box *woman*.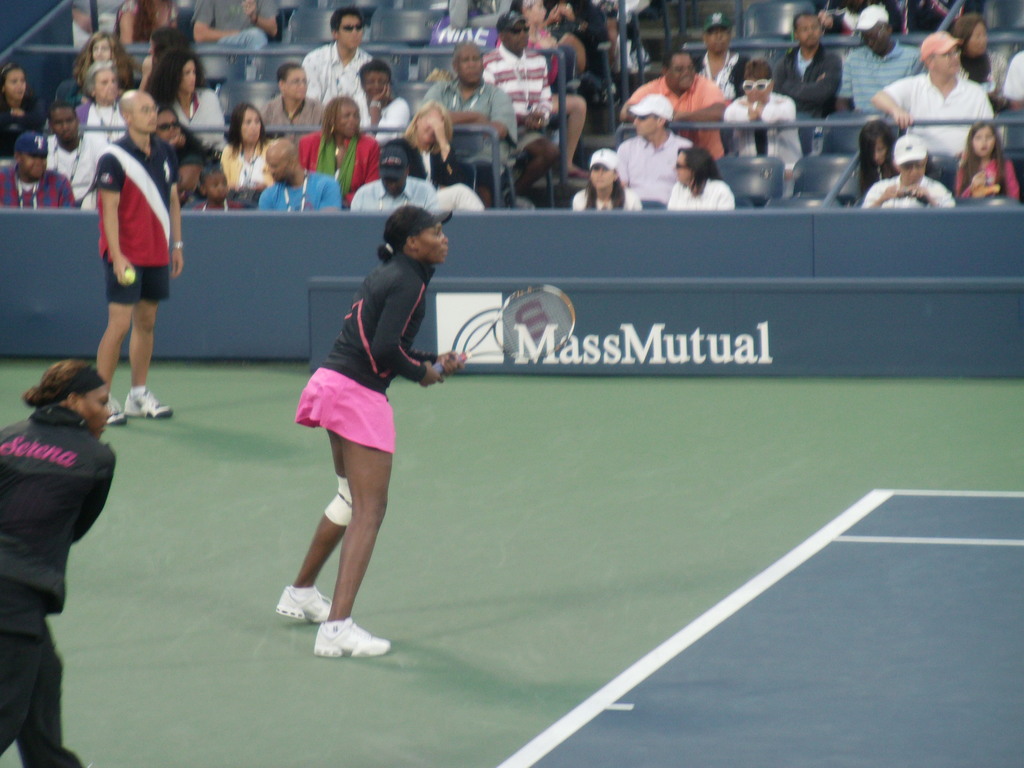
861/118/895/195.
